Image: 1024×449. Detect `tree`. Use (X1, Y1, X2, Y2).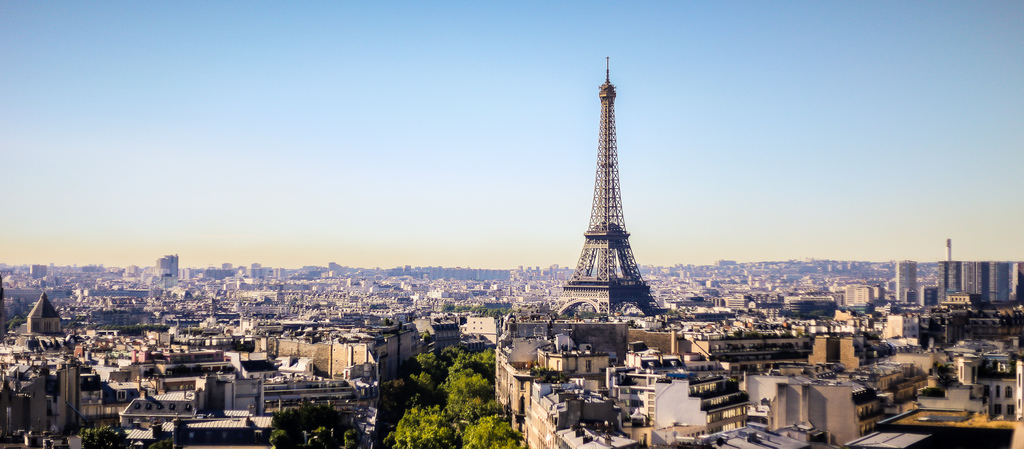
(934, 368, 954, 389).
